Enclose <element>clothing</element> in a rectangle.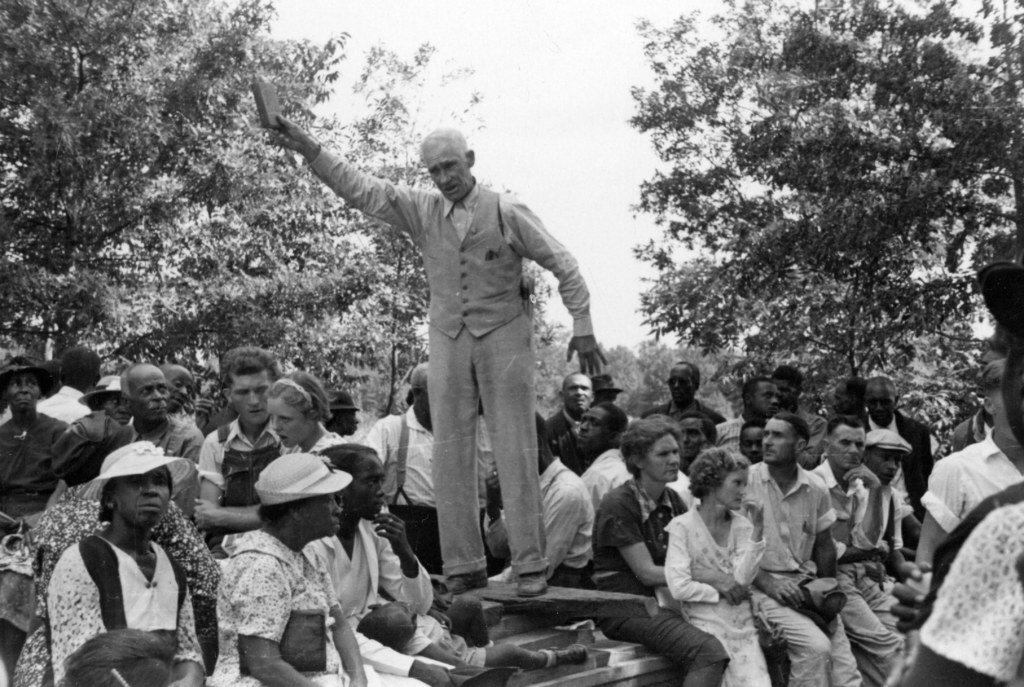
<region>39, 382, 92, 419</region>.
